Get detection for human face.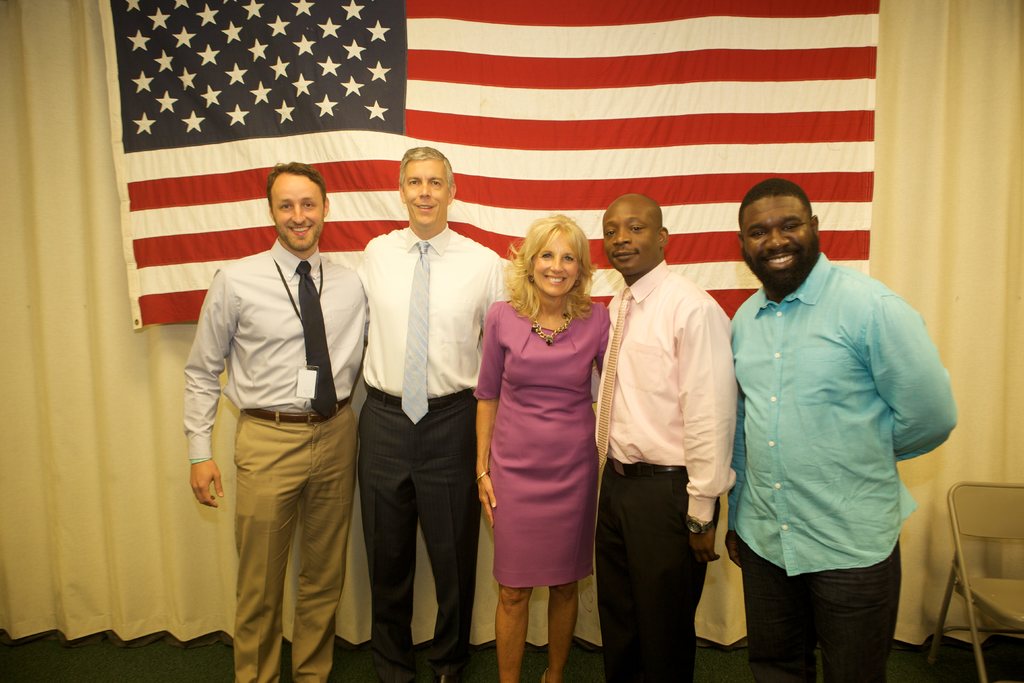
Detection: Rect(532, 232, 583, 298).
